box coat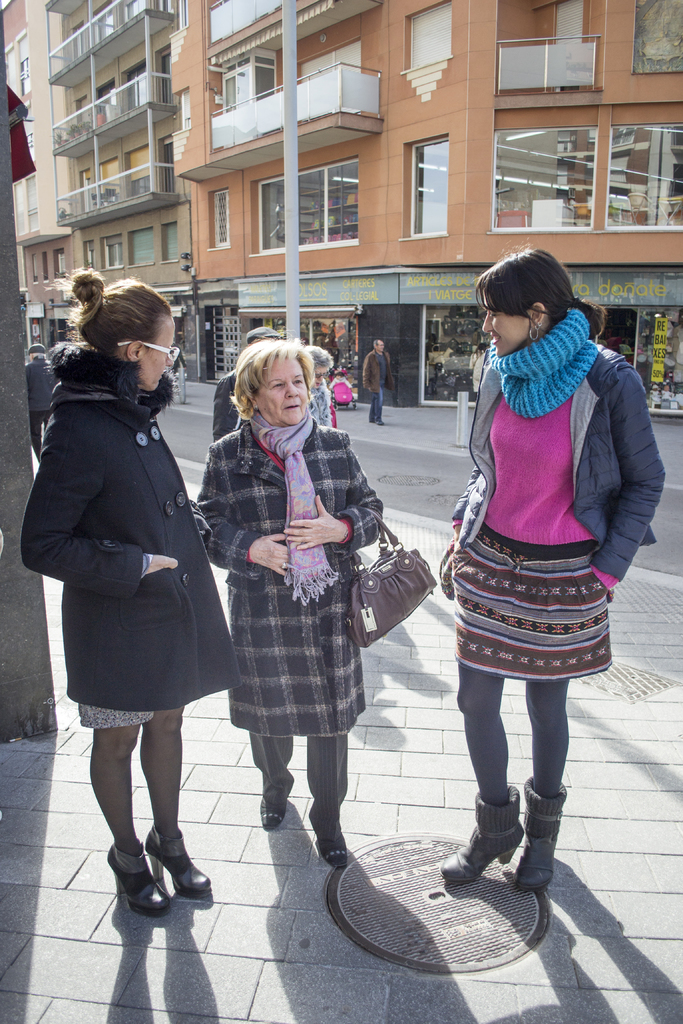
bbox=[45, 312, 235, 764]
